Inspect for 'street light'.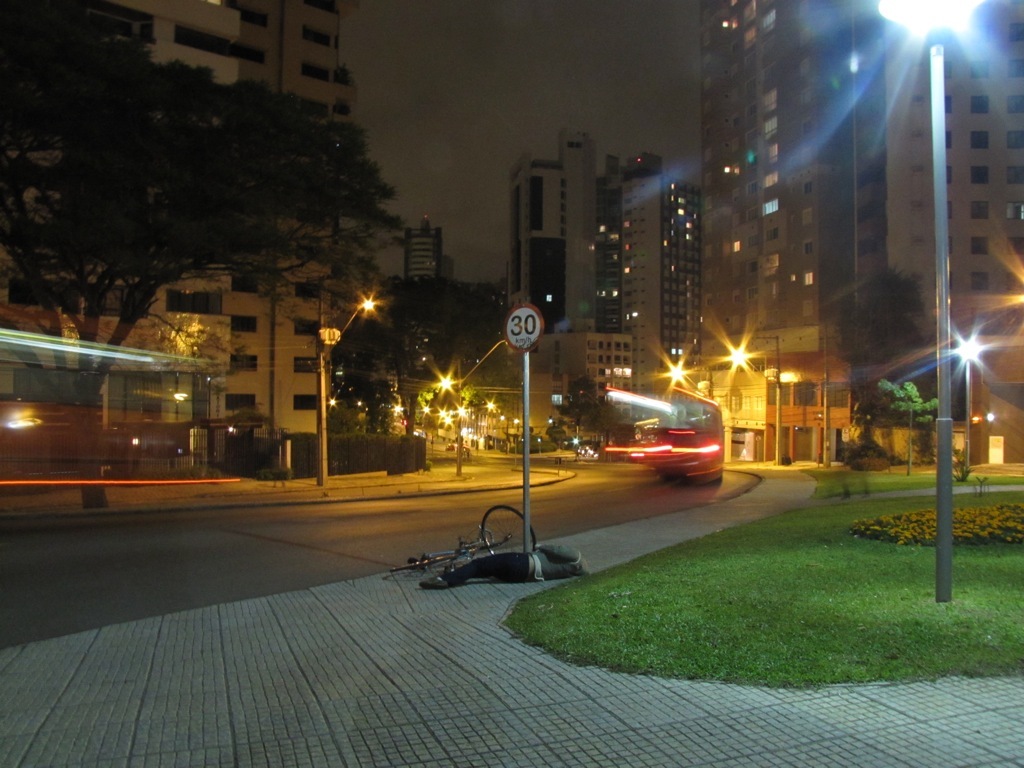
Inspection: locate(870, 0, 995, 617).
